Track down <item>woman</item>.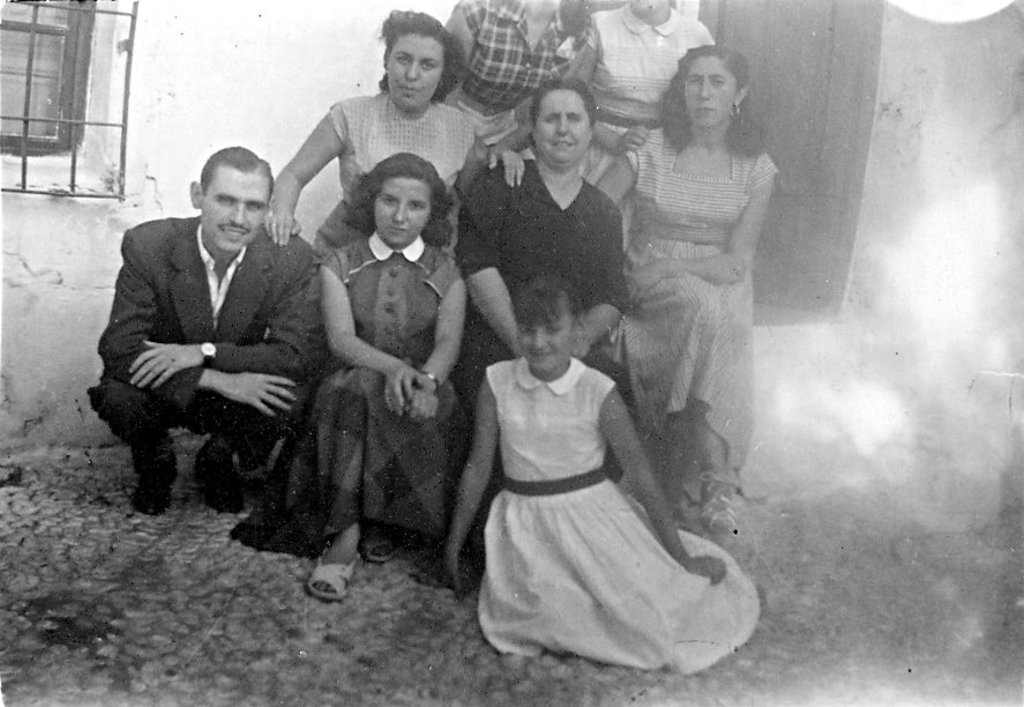
Tracked to BBox(266, 3, 529, 261).
